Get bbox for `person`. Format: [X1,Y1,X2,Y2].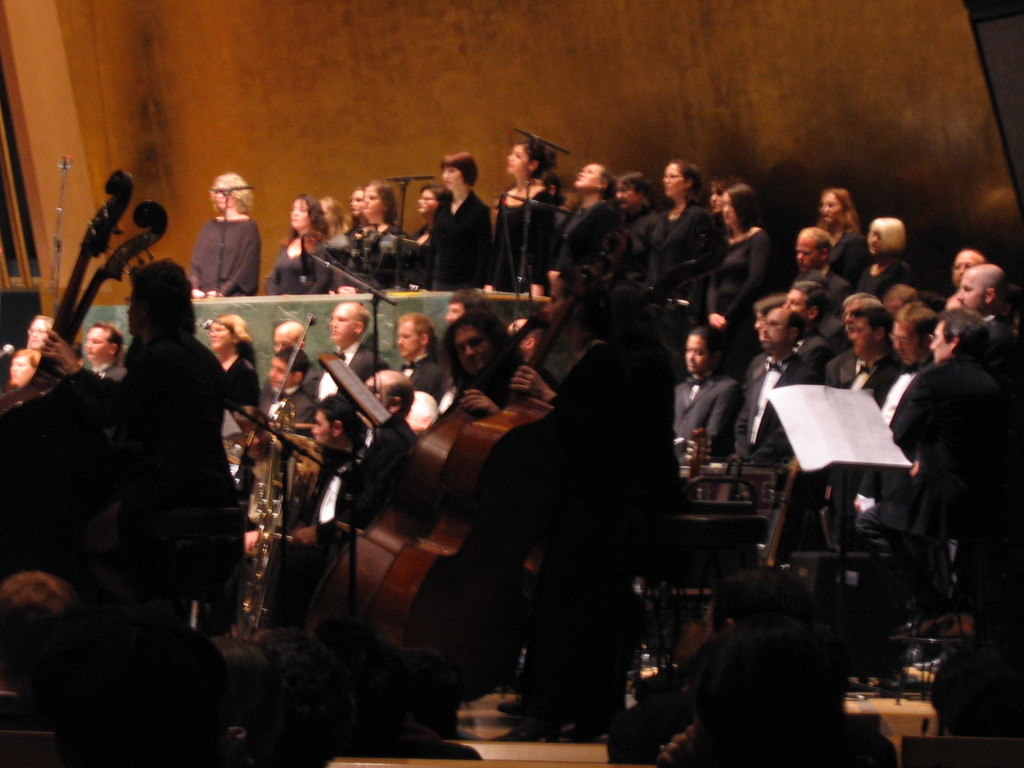
[660,151,728,335].
